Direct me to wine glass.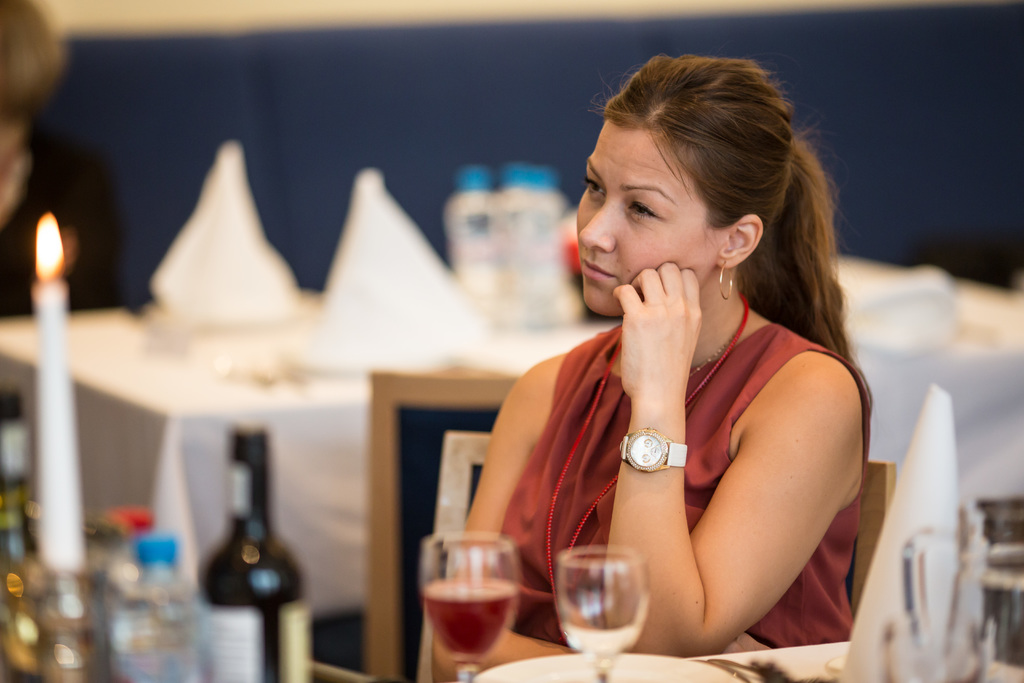
Direction: bbox=(421, 533, 515, 682).
